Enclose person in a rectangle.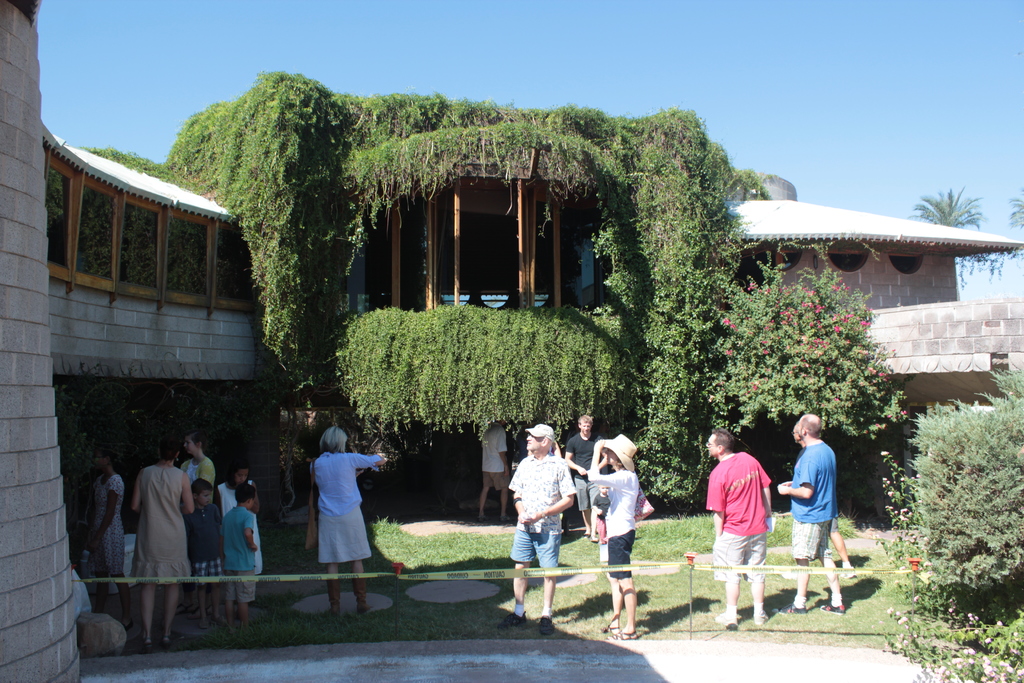
bbox=(502, 424, 573, 626).
